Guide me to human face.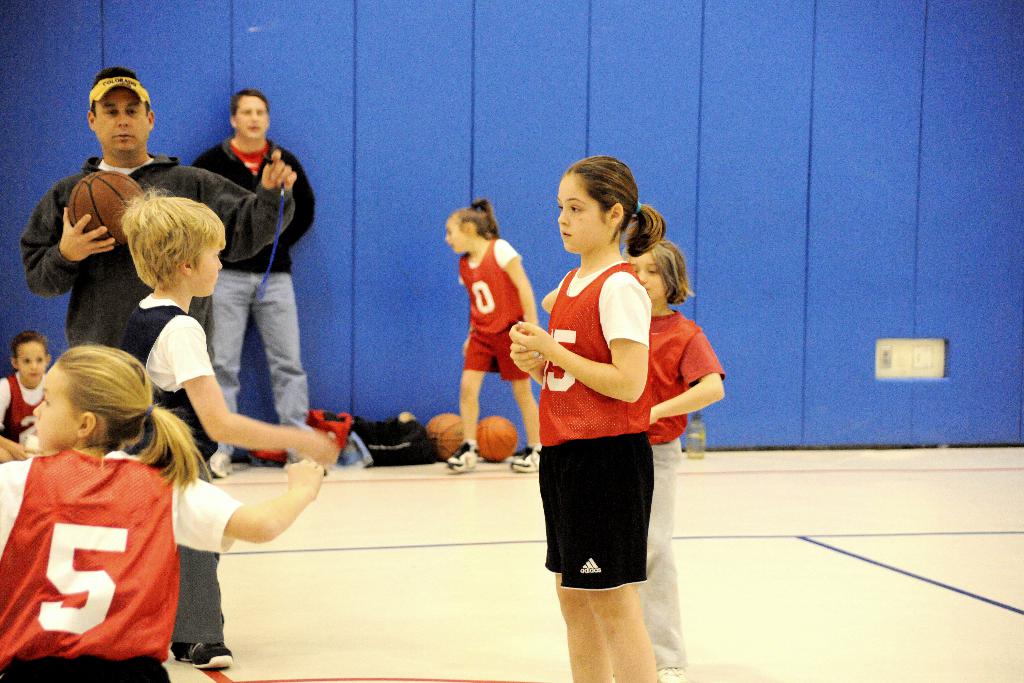
Guidance: x1=237 y1=97 x2=269 y2=140.
